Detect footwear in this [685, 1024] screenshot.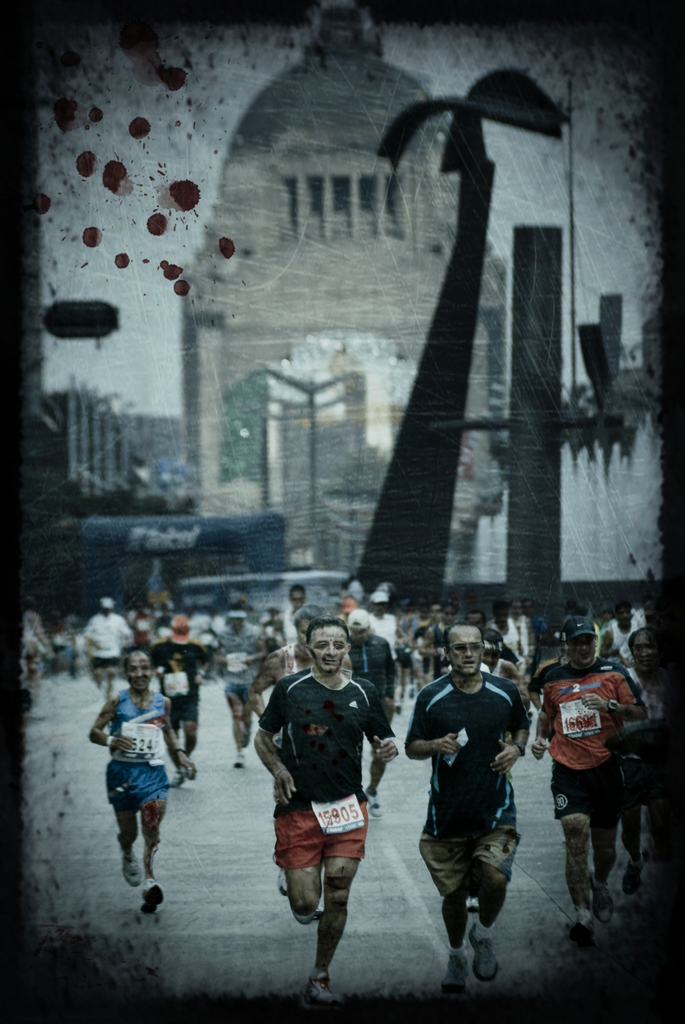
Detection: 587/879/613/923.
